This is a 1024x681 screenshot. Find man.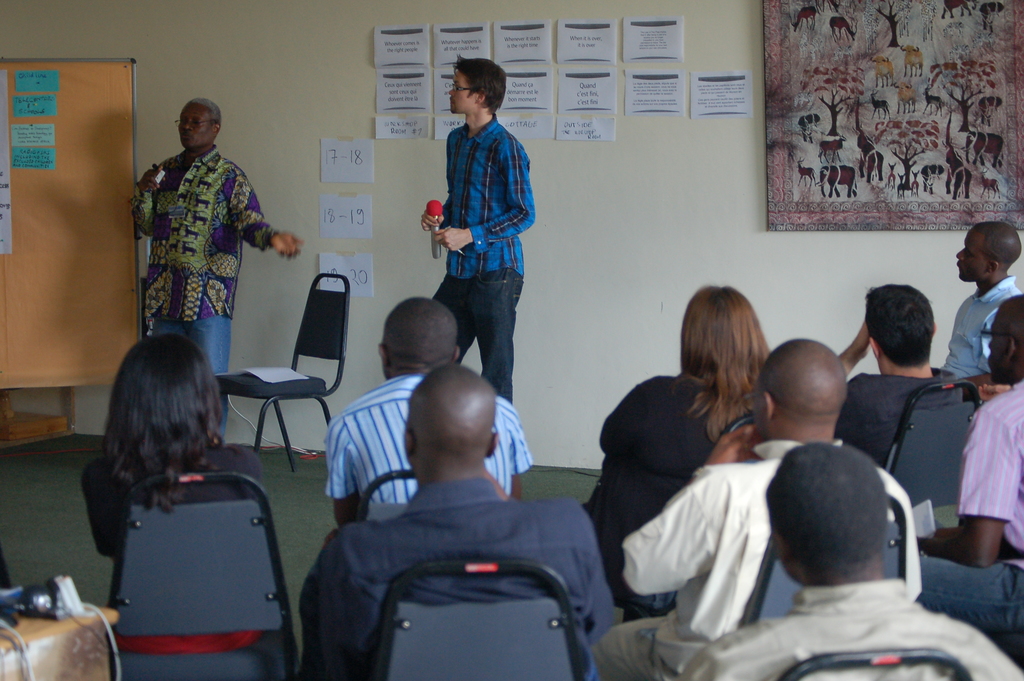
Bounding box: 300, 359, 618, 680.
